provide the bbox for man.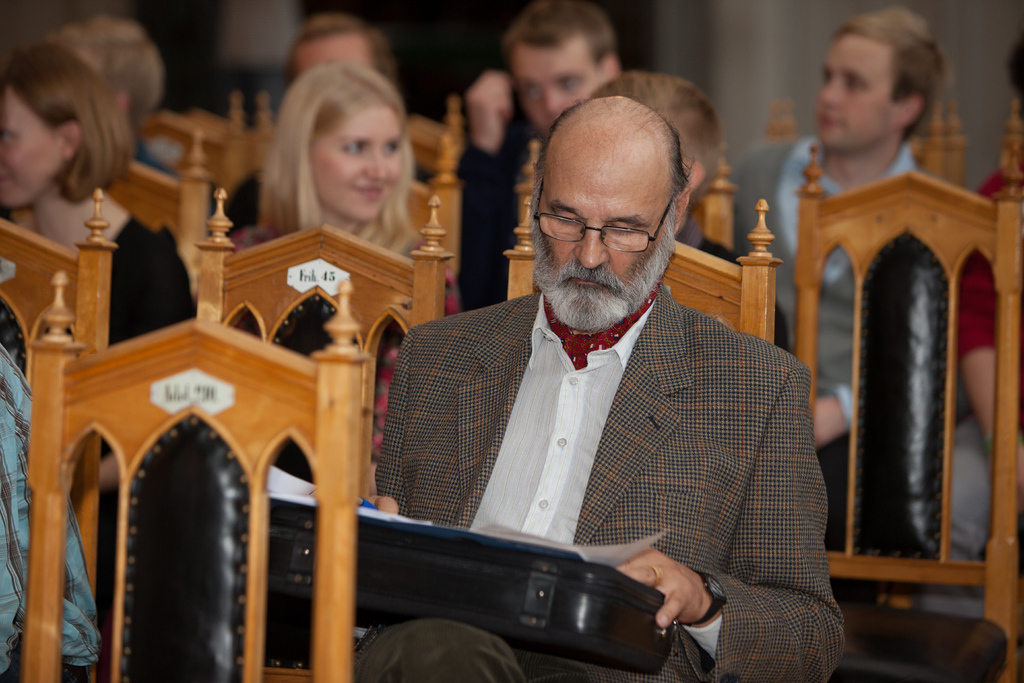
pyautogui.locateOnScreen(725, 6, 942, 604).
